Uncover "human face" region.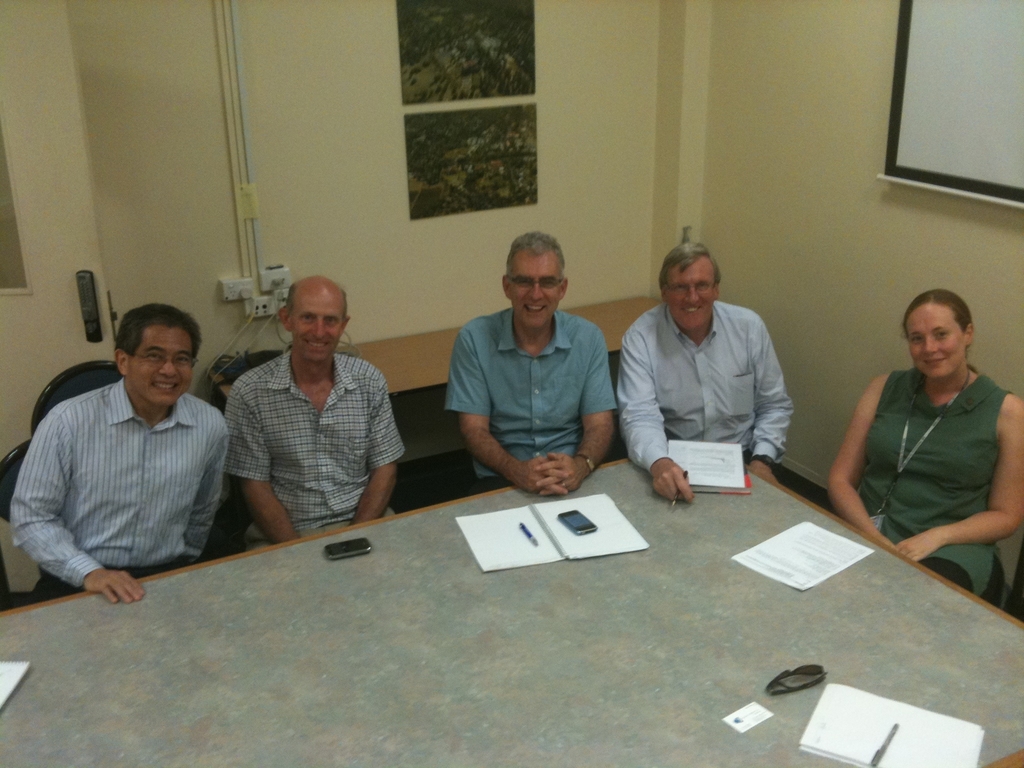
Uncovered: 127,327,196,405.
